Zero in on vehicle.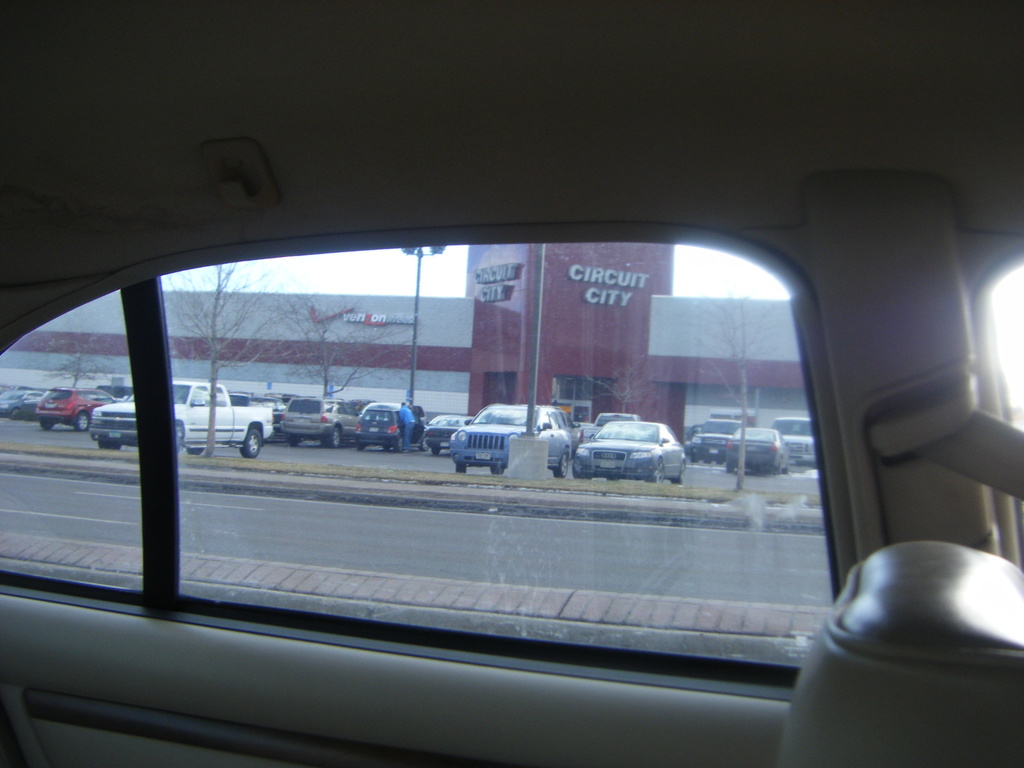
Zeroed in: [726, 431, 791, 477].
